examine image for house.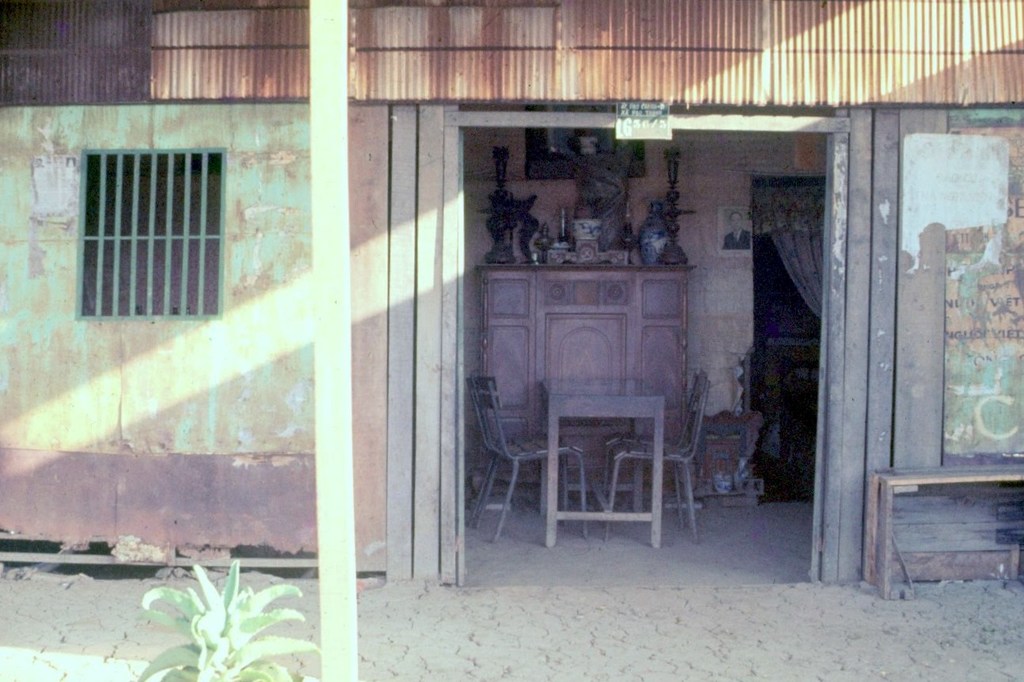
Examination result: {"x1": 0, "y1": 0, "x2": 1023, "y2": 590}.
